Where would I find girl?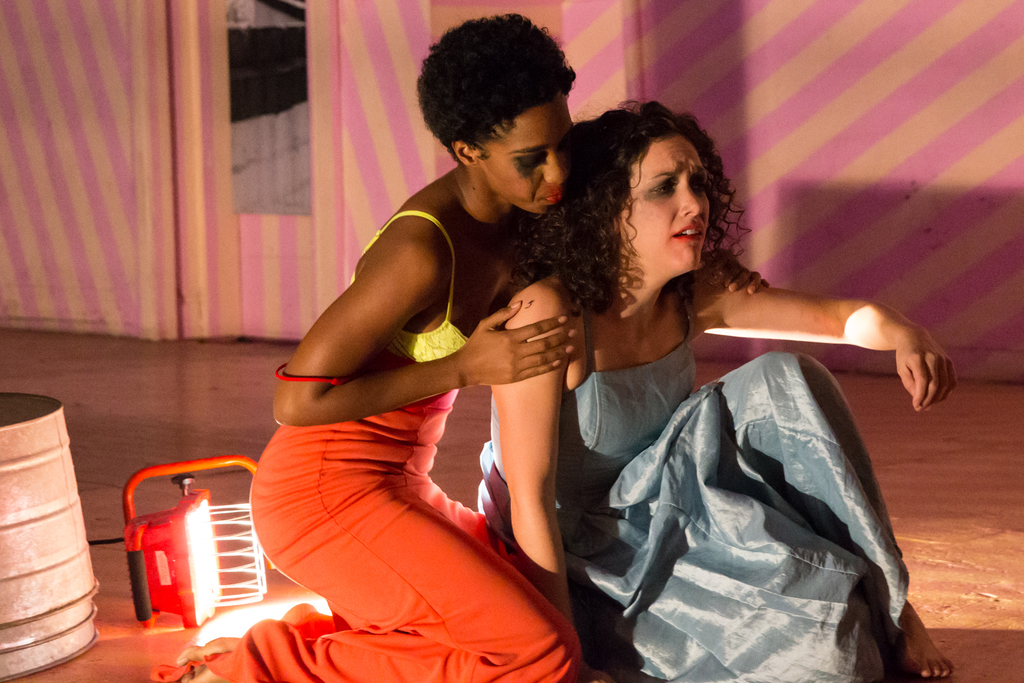
At 165 19 766 682.
